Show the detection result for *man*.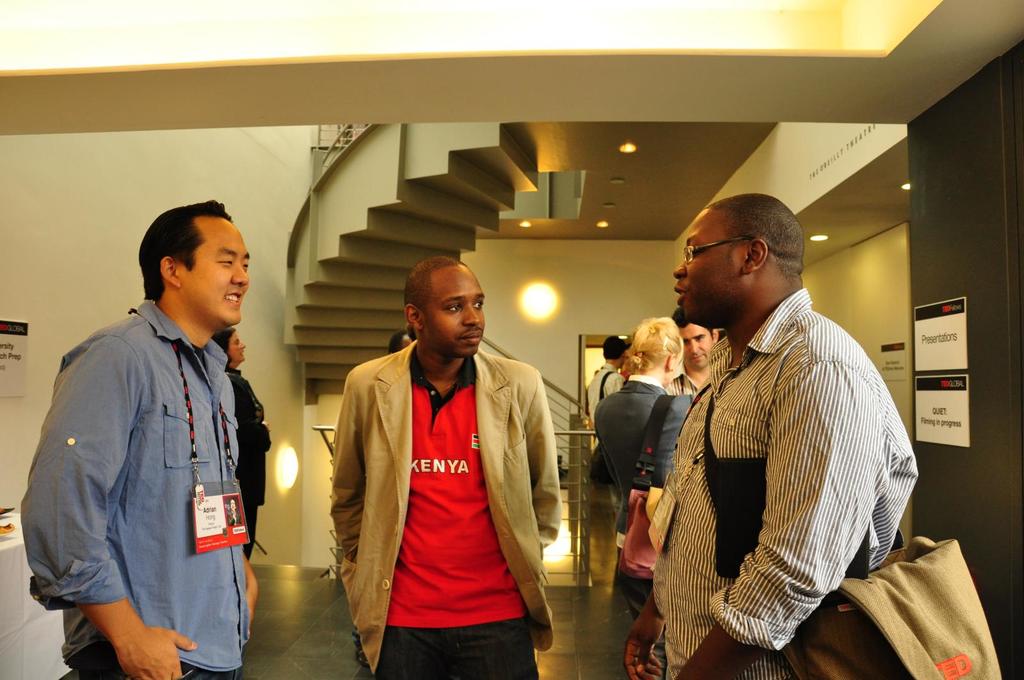
[624, 193, 1000, 679].
